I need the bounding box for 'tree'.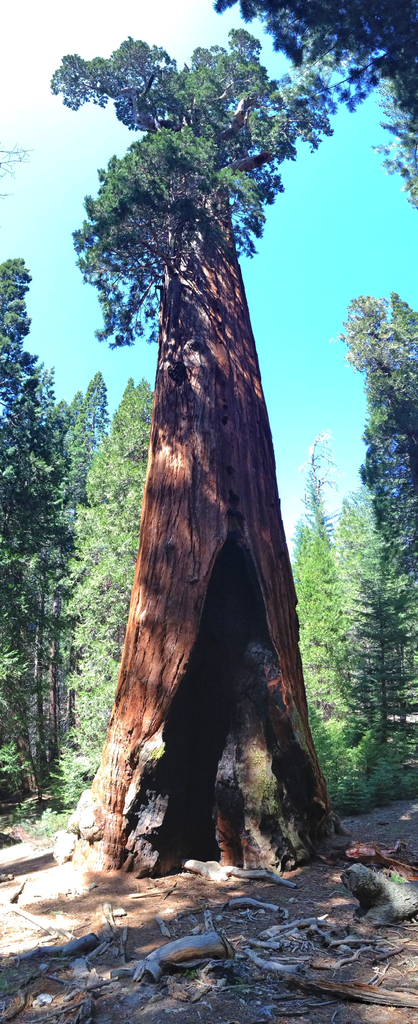
Here it is: locate(68, 358, 161, 809).
